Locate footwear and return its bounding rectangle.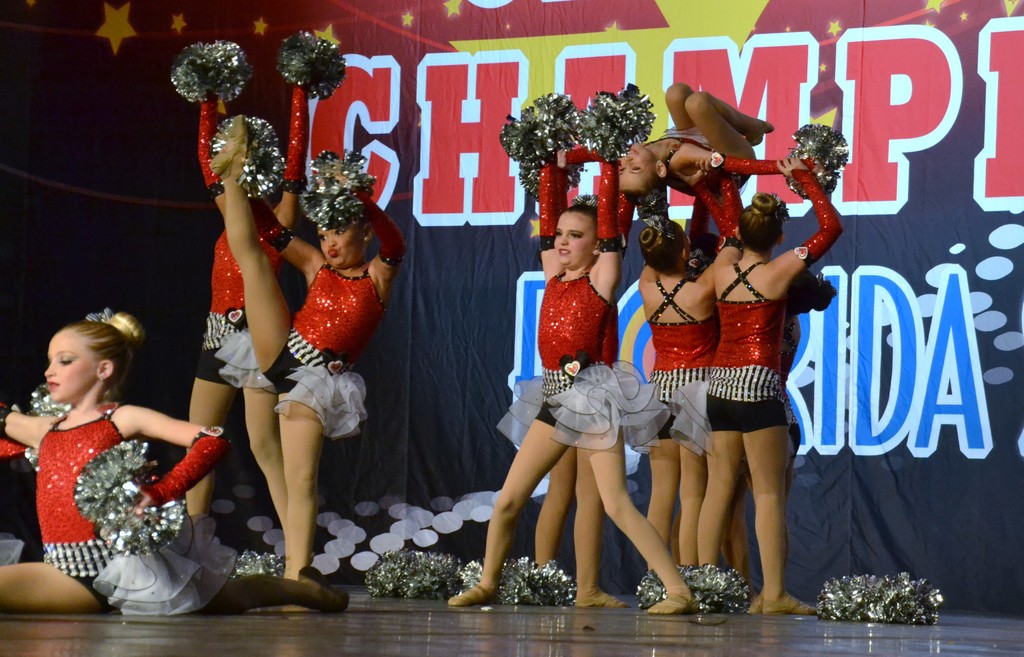
box=[573, 585, 625, 608].
